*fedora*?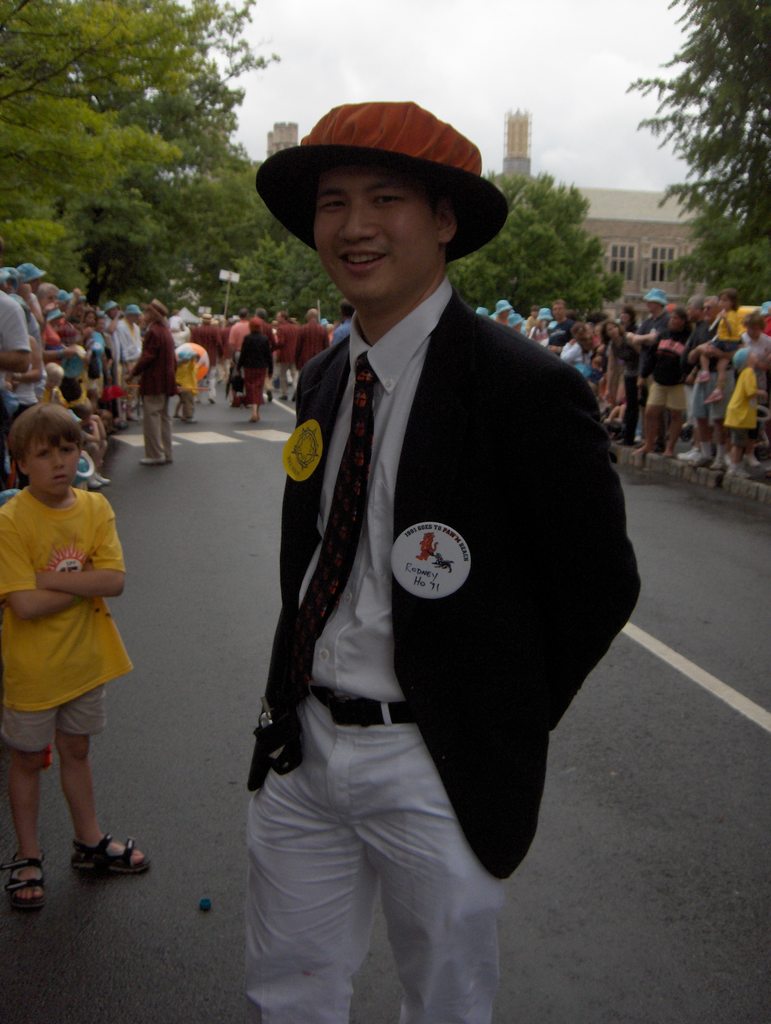
<box>73,294,84,301</box>
